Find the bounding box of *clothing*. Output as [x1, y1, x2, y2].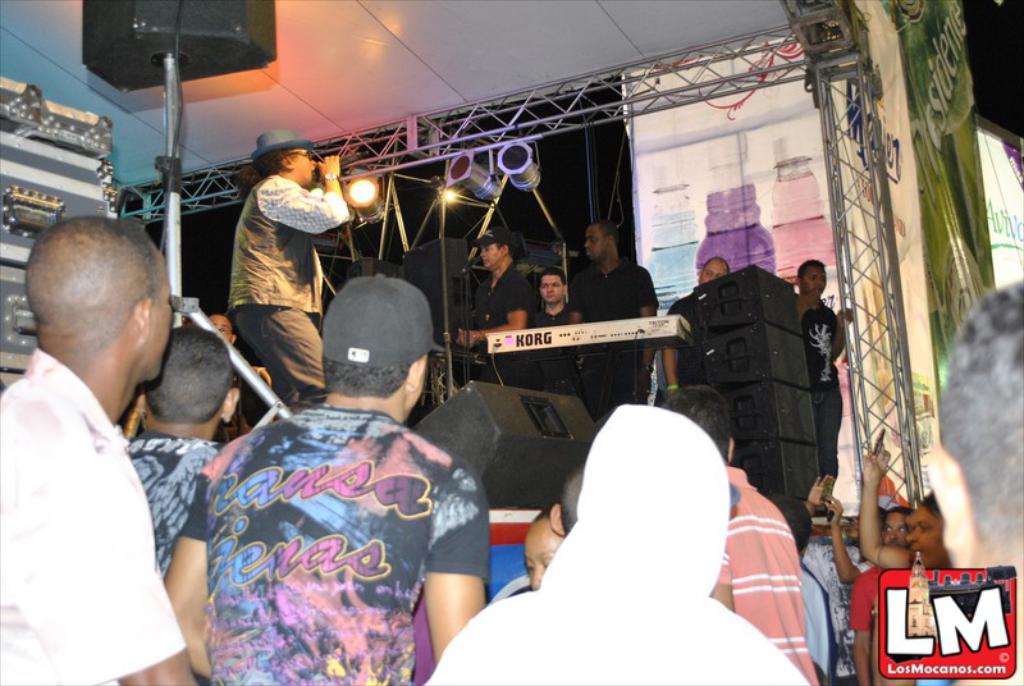
[468, 267, 532, 389].
